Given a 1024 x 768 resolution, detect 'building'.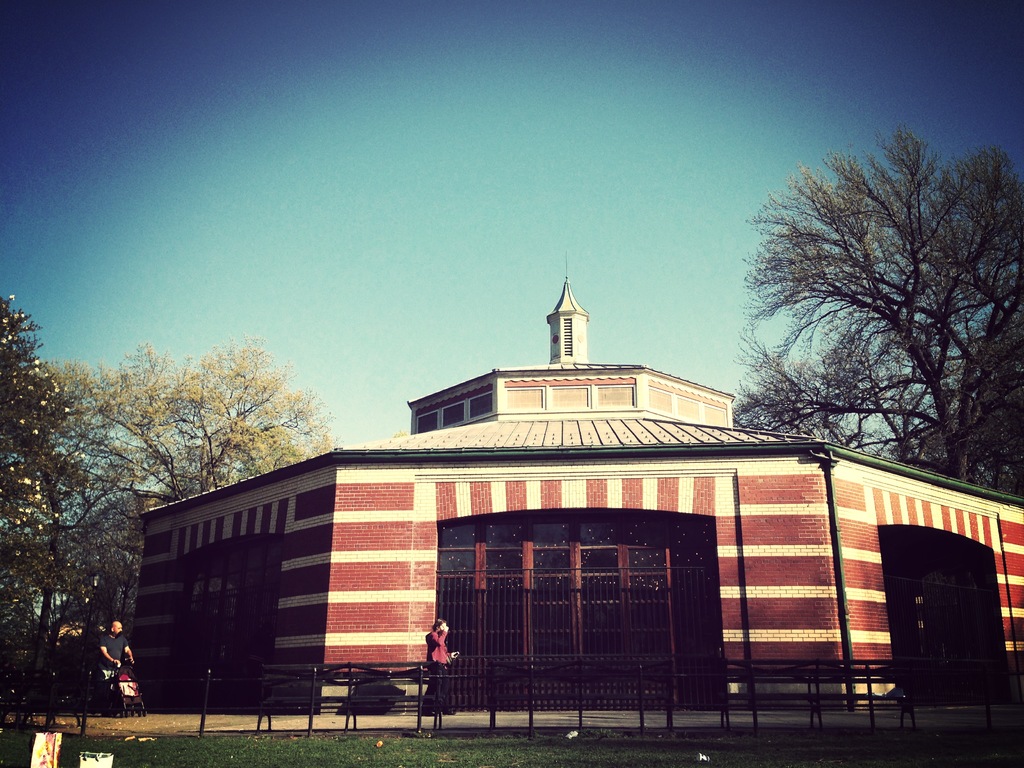
detection(129, 270, 1023, 704).
